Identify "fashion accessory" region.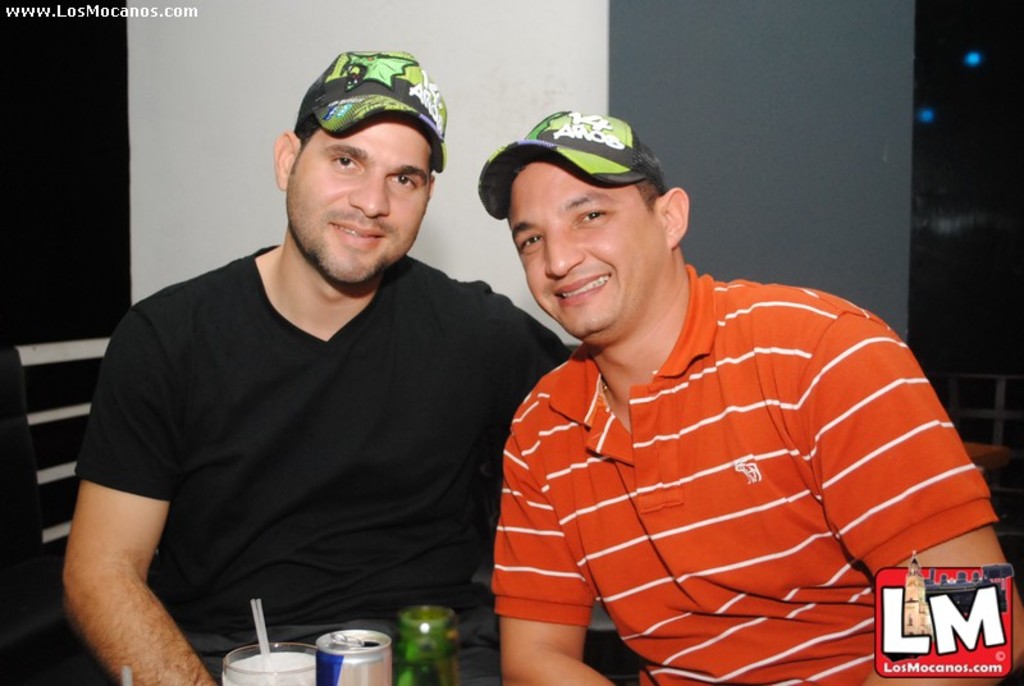
Region: box(294, 52, 451, 173).
